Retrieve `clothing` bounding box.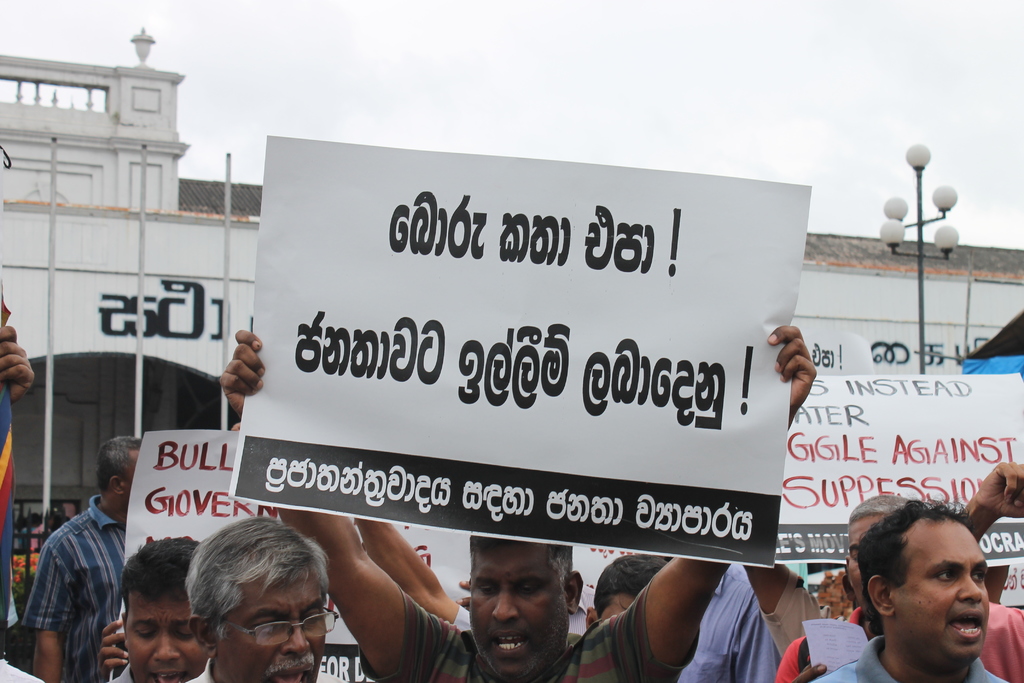
Bounding box: 21/511/166/682.
